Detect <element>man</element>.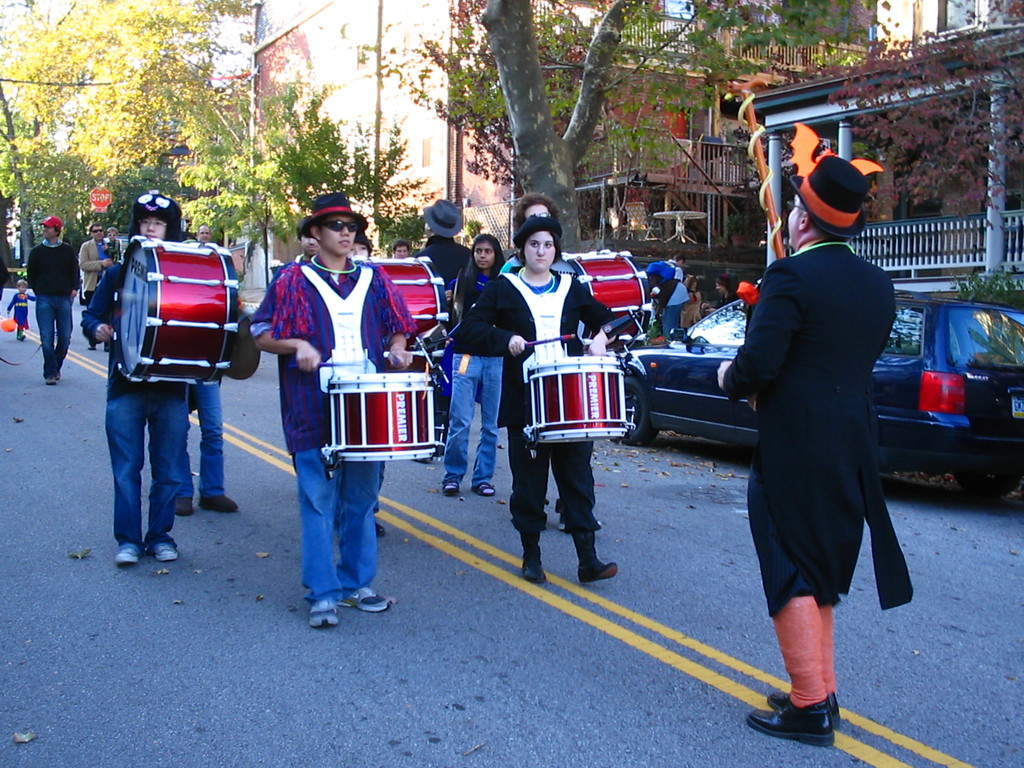
Detected at (left=294, top=217, right=323, bottom=262).
